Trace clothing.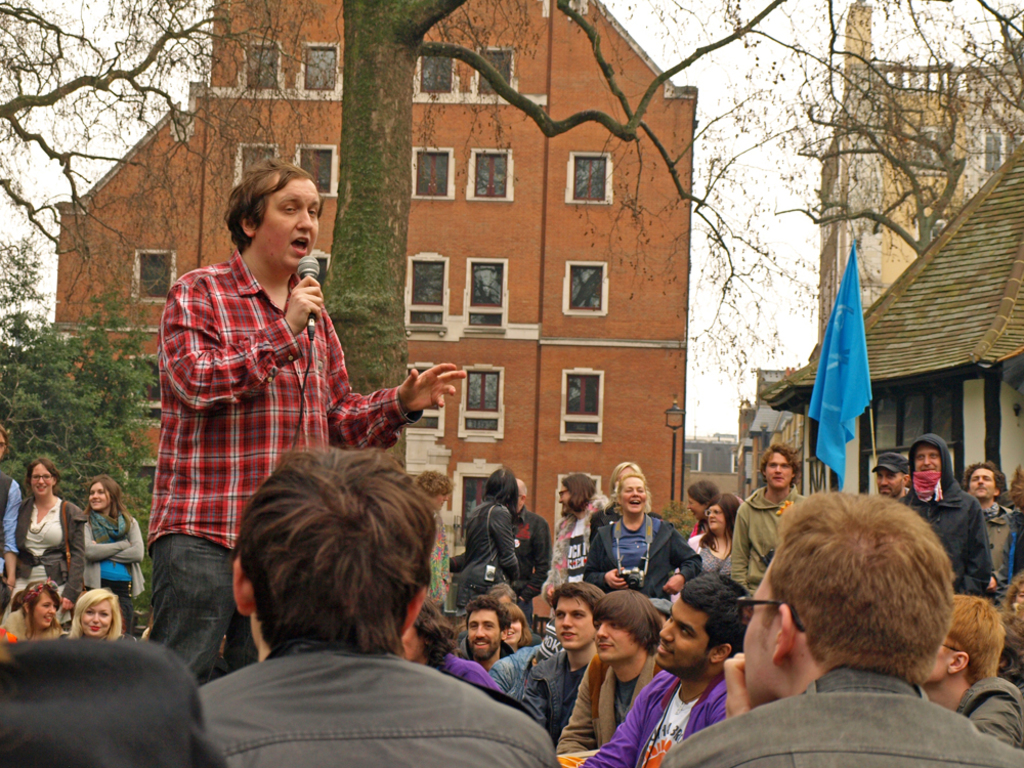
Traced to [663,674,1023,767].
